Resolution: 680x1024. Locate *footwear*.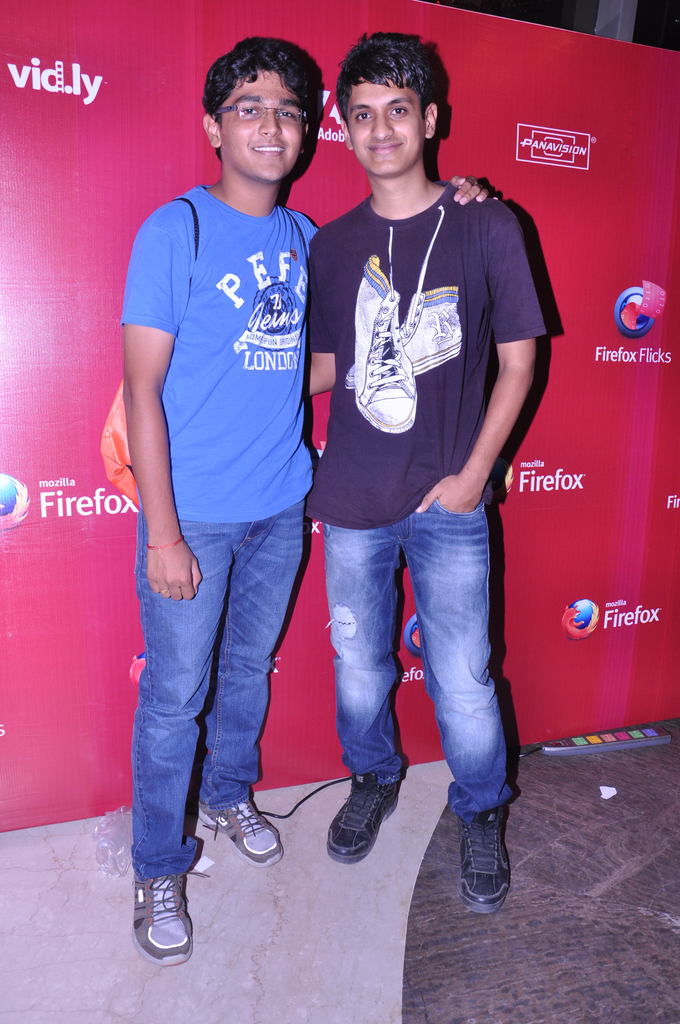
(321, 772, 396, 865).
